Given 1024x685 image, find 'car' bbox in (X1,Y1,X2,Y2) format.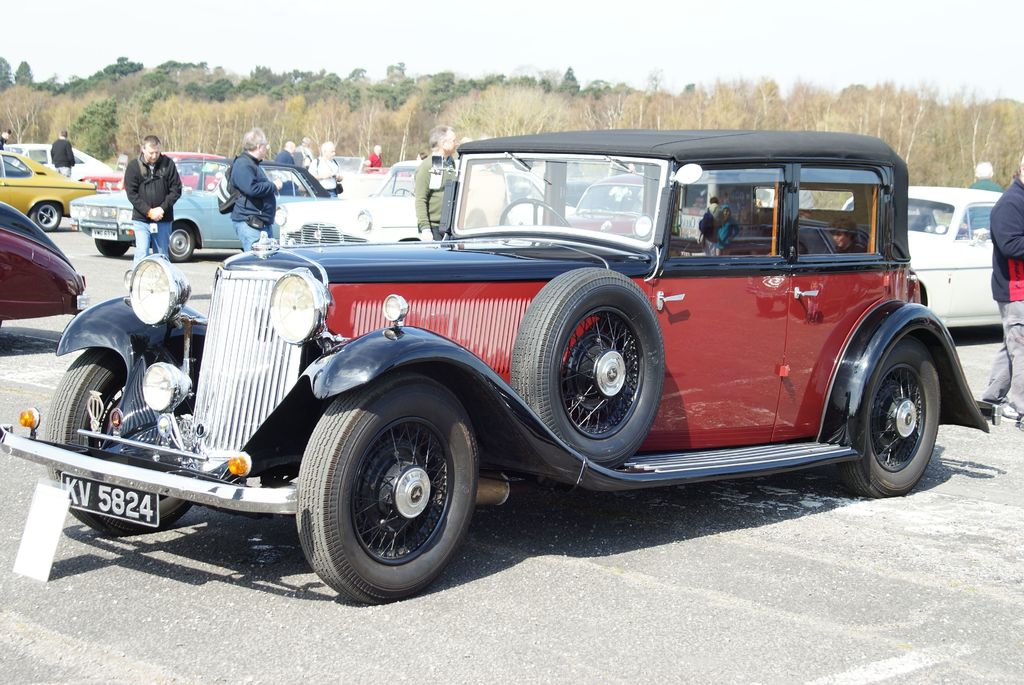
(60,158,353,265).
